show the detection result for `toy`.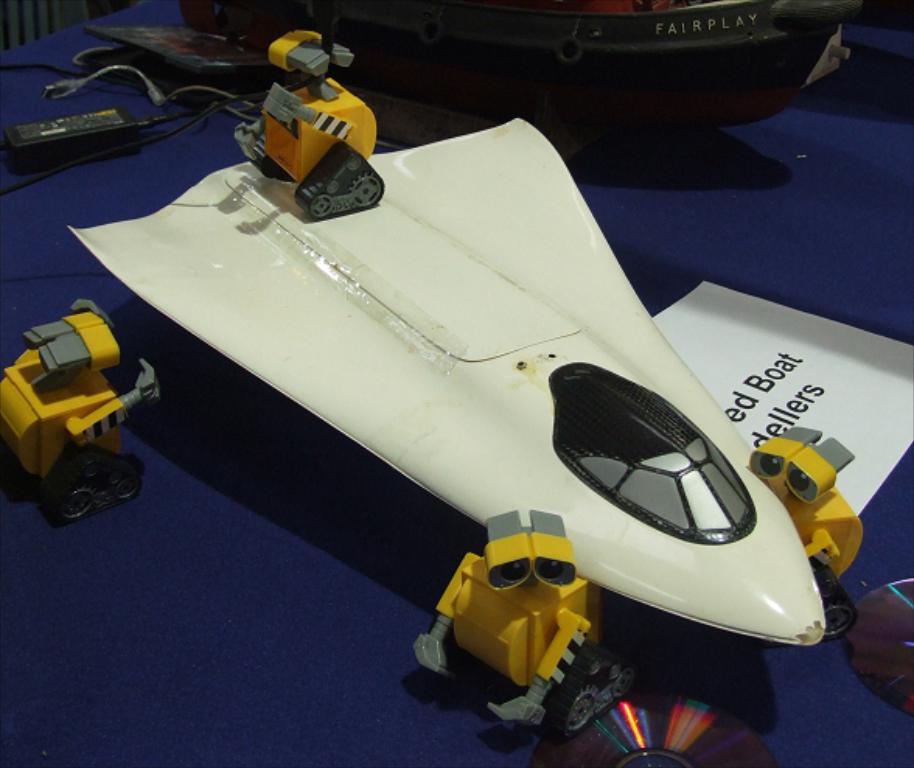
395 494 639 742.
